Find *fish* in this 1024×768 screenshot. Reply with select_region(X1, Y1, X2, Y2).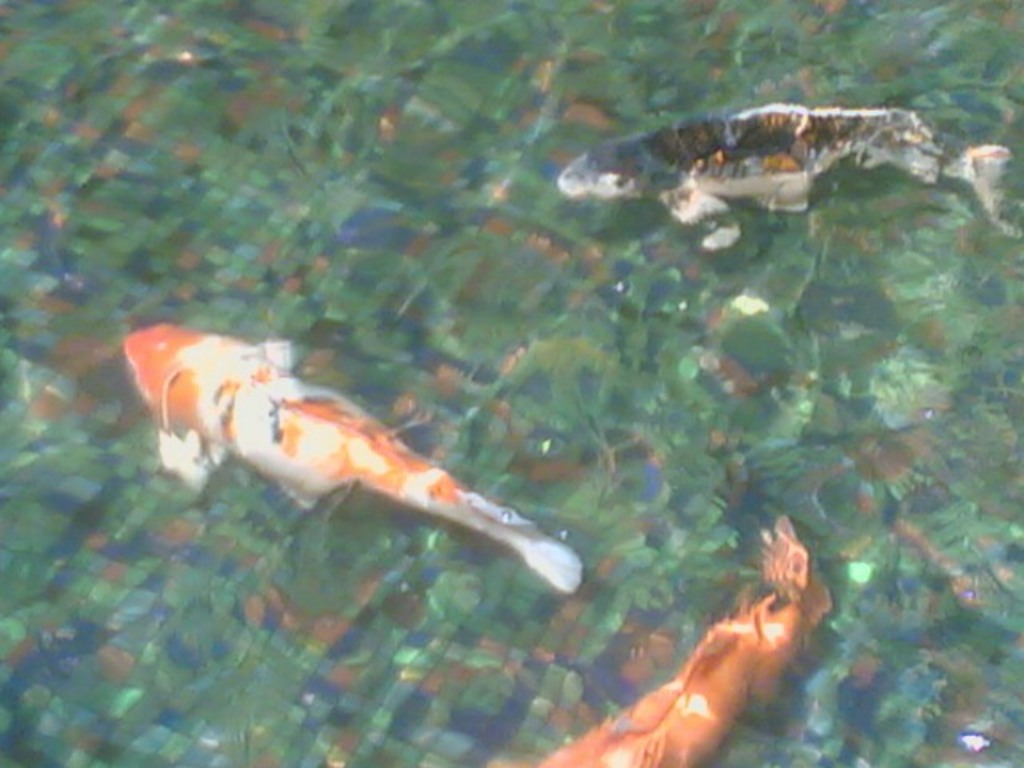
select_region(562, 102, 954, 235).
